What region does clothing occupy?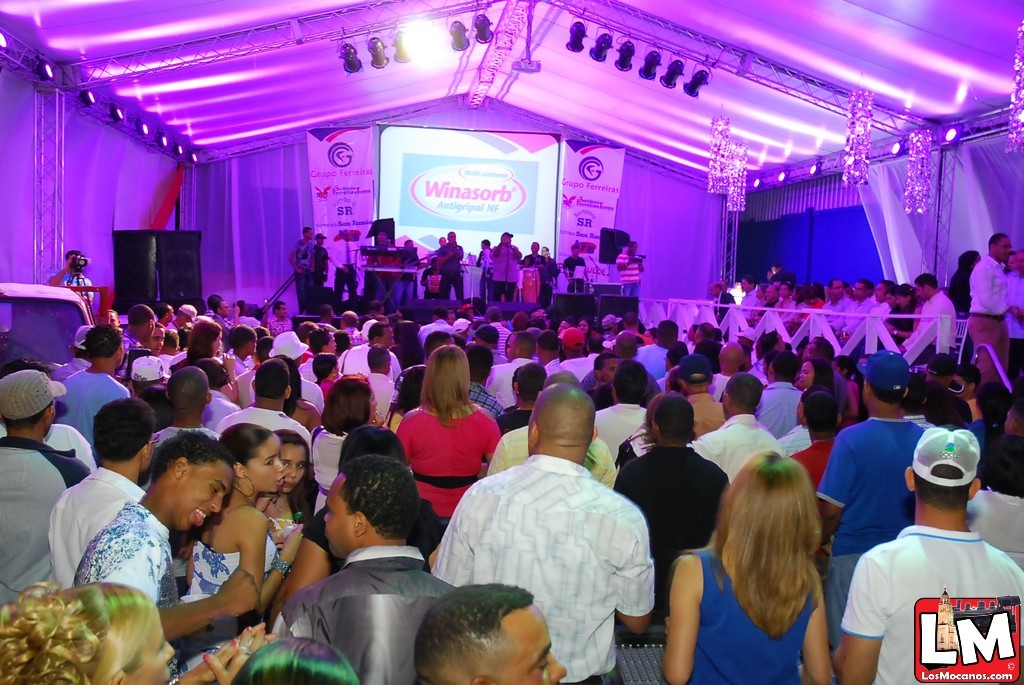
437, 430, 658, 655.
